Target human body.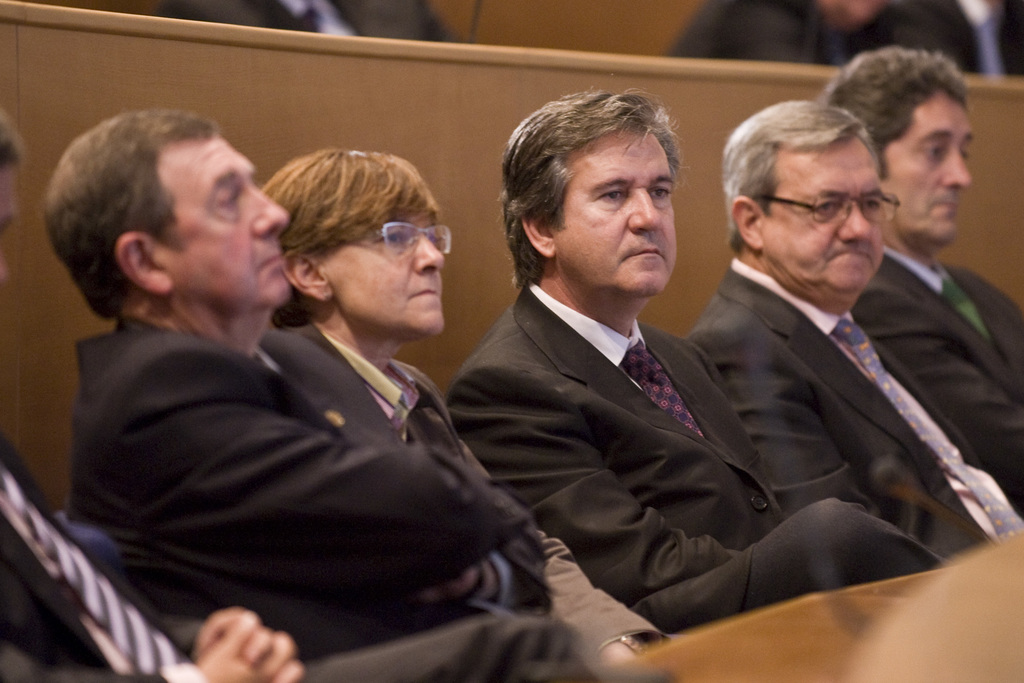
Target region: [687, 257, 1023, 565].
